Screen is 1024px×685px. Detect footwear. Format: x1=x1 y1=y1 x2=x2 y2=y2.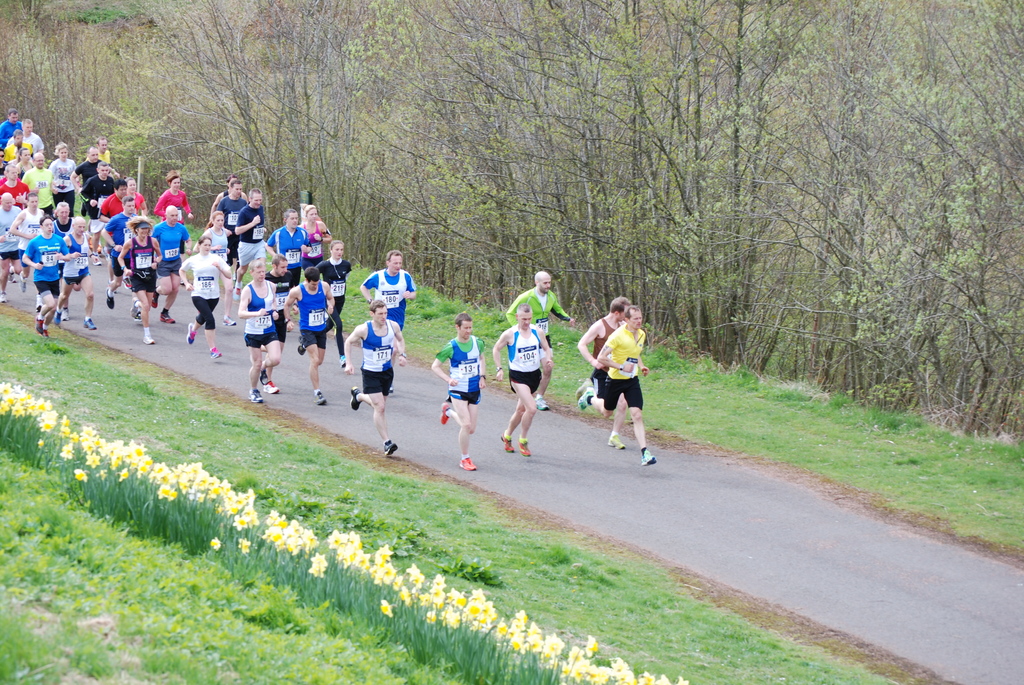
x1=609 y1=430 x2=625 y2=448.
